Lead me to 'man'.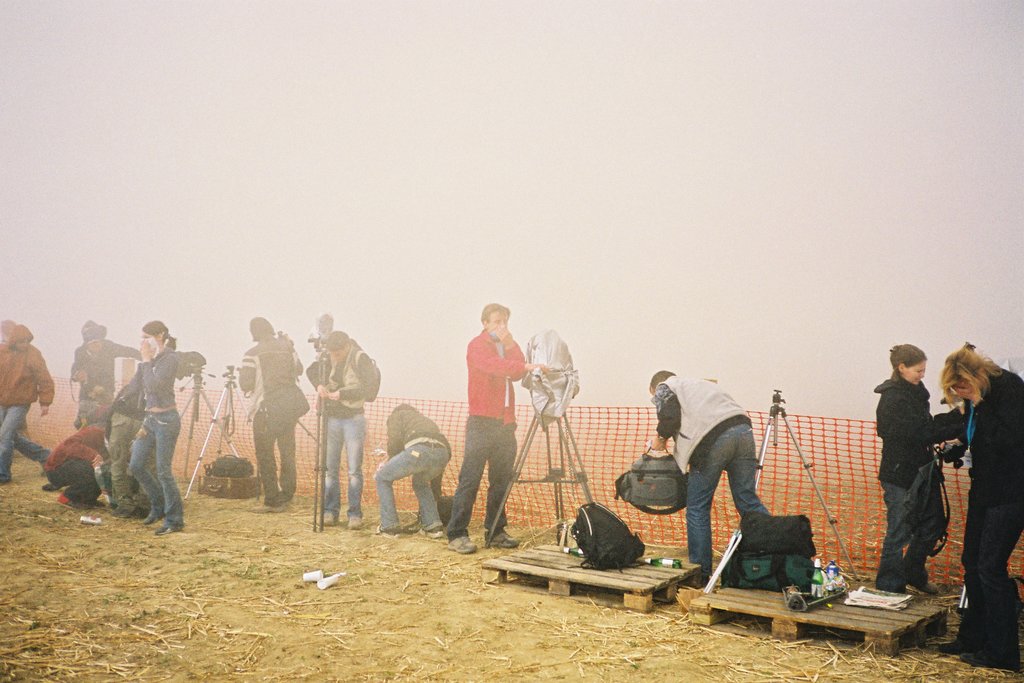
Lead to select_region(0, 322, 51, 480).
